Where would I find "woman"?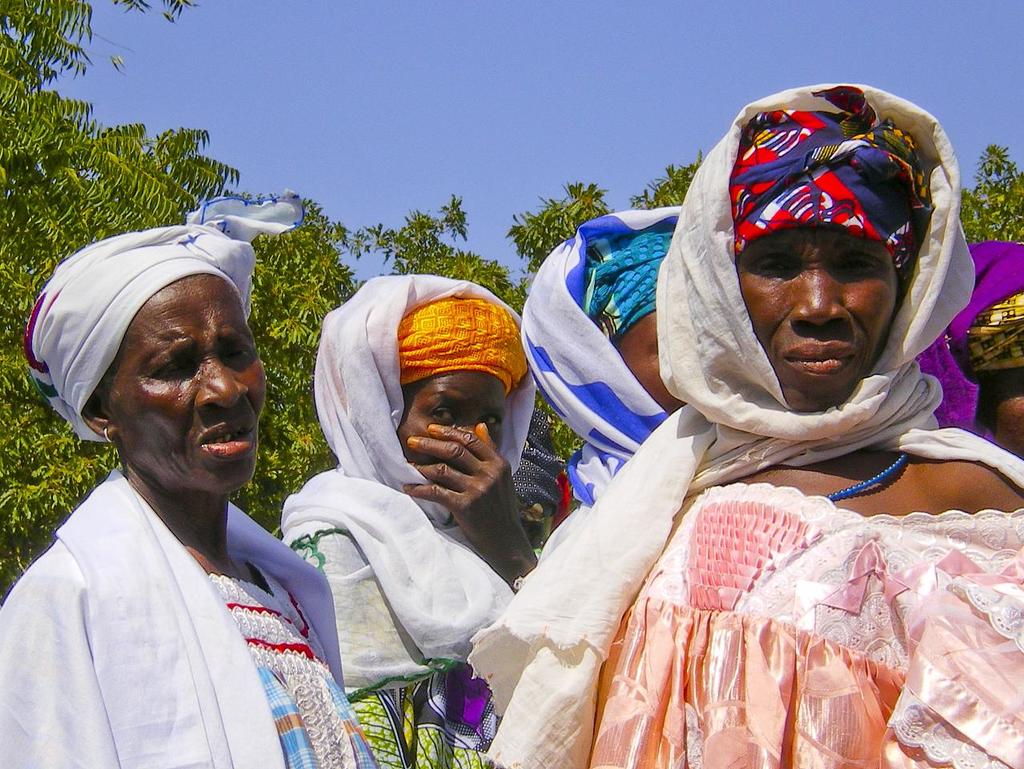
At 460 86 1023 768.
